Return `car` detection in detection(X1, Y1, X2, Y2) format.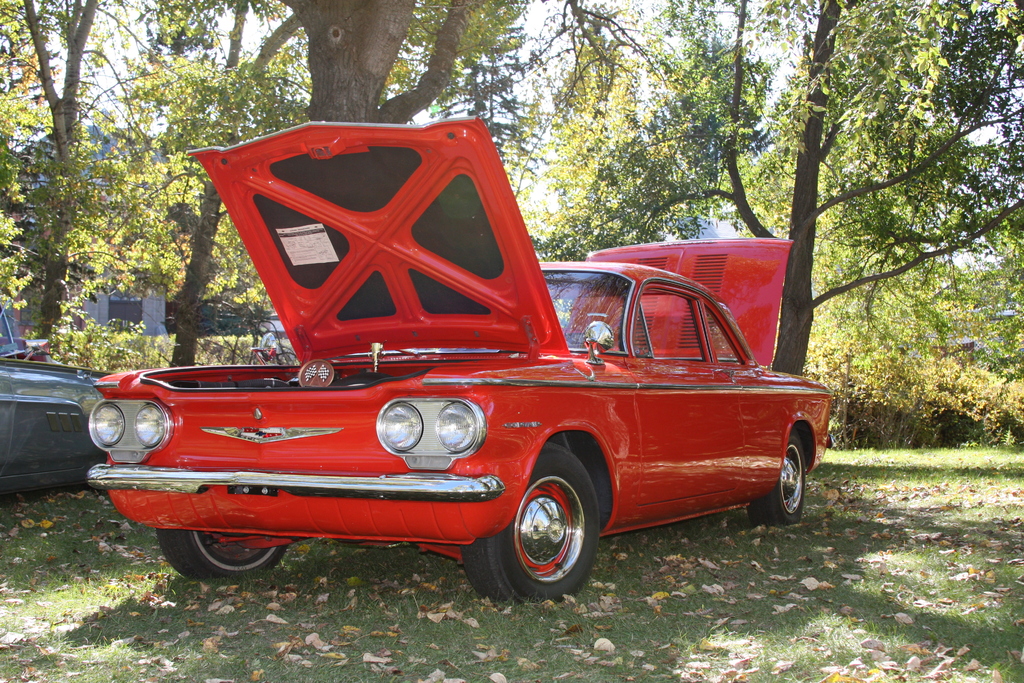
detection(86, 117, 834, 605).
